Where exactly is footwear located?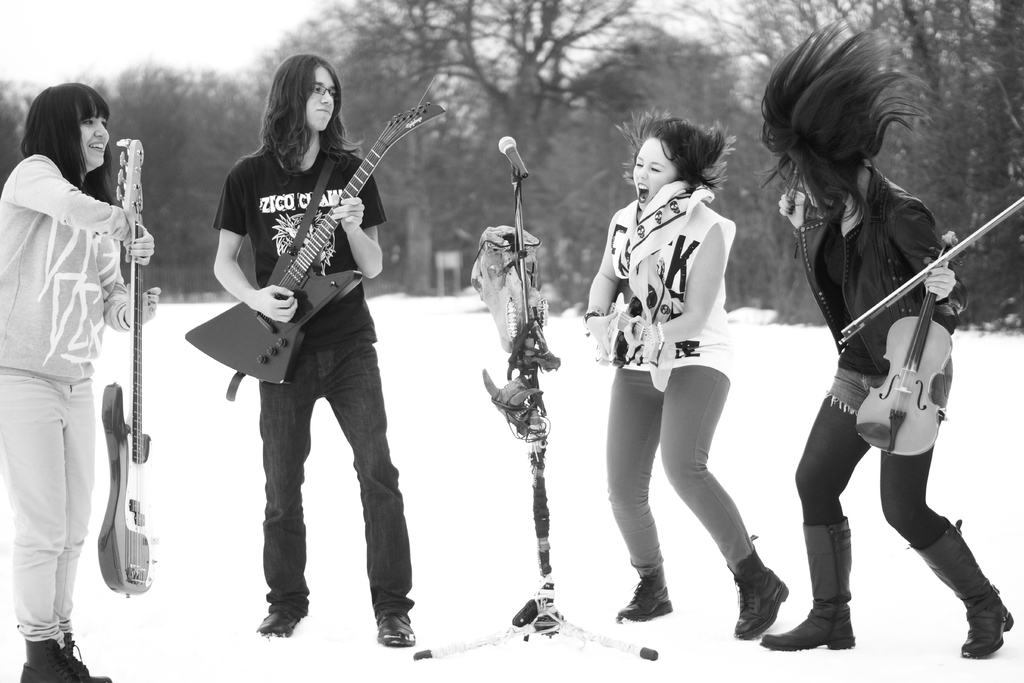
Its bounding box is 265, 611, 300, 641.
